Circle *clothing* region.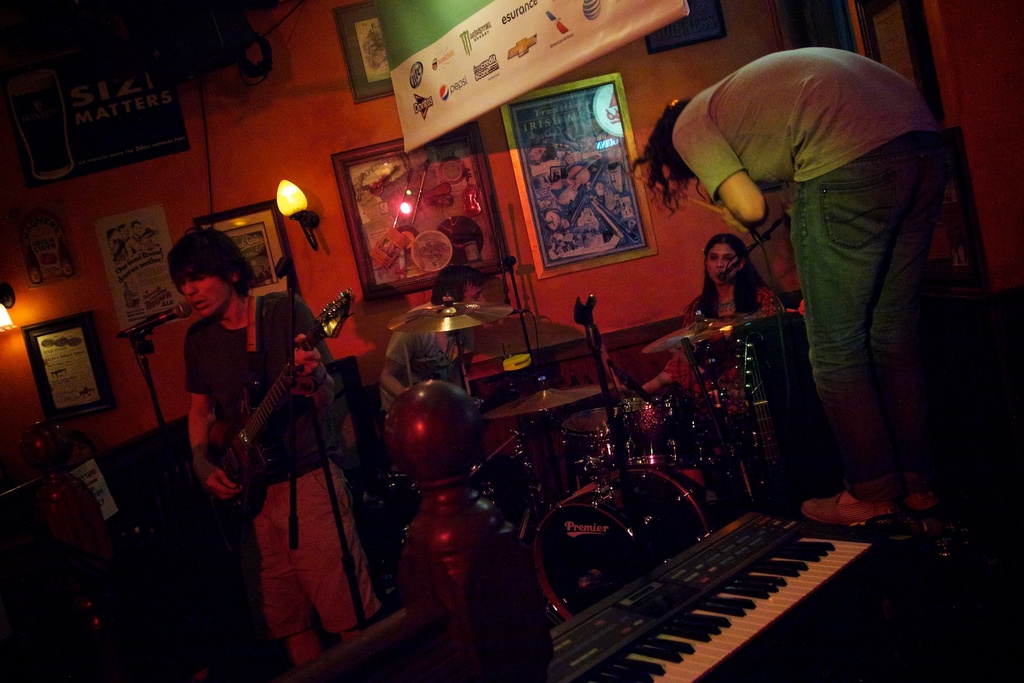
Region: (676,285,785,407).
